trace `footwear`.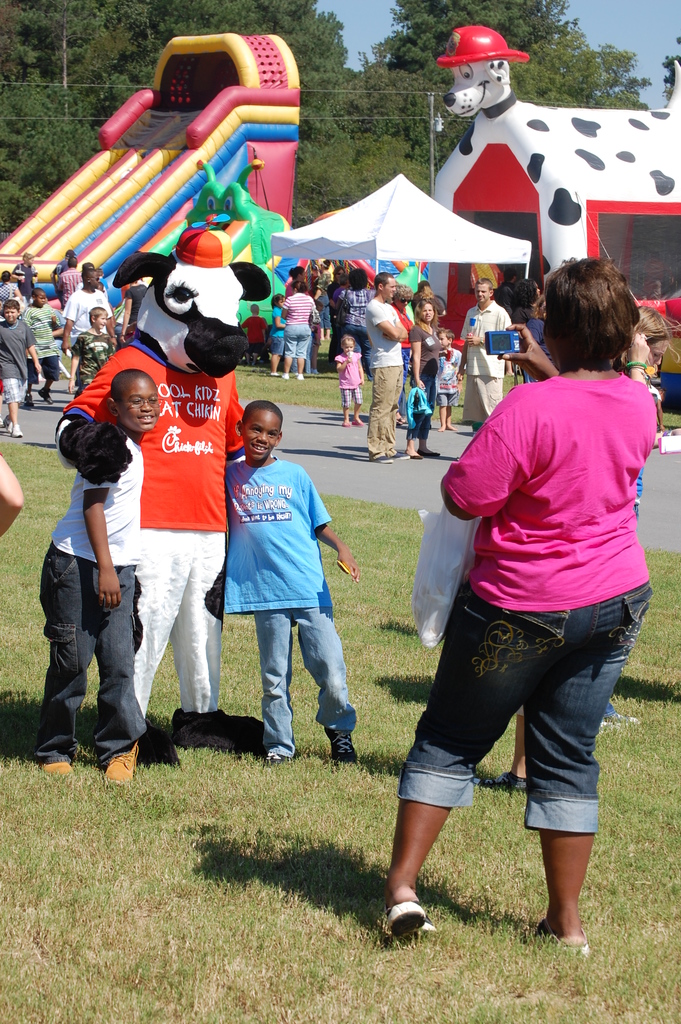
Traced to {"x1": 367, "y1": 449, "x2": 386, "y2": 462}.
